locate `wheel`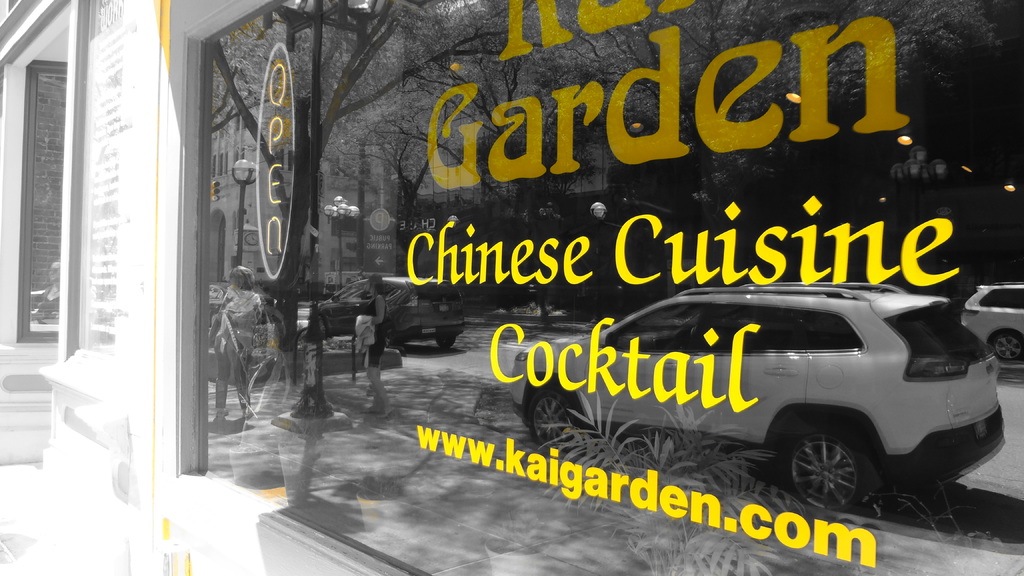
select_region(523, 387, 584, 452)
